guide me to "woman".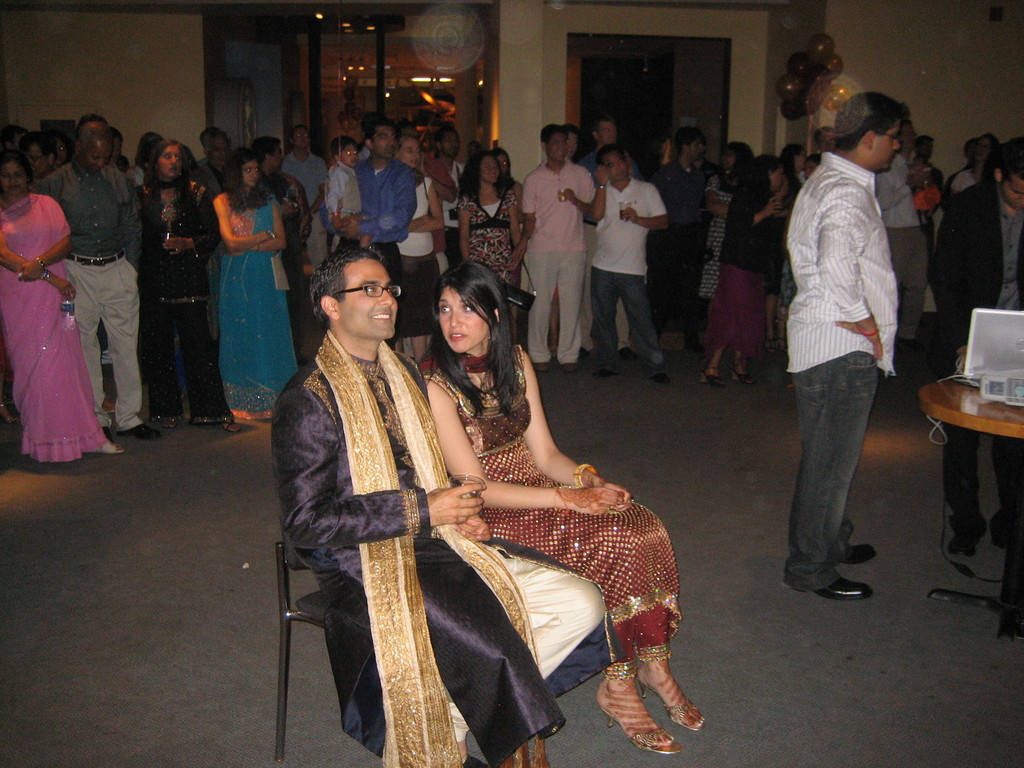
Guidance: [700, 135, 755, 319].
